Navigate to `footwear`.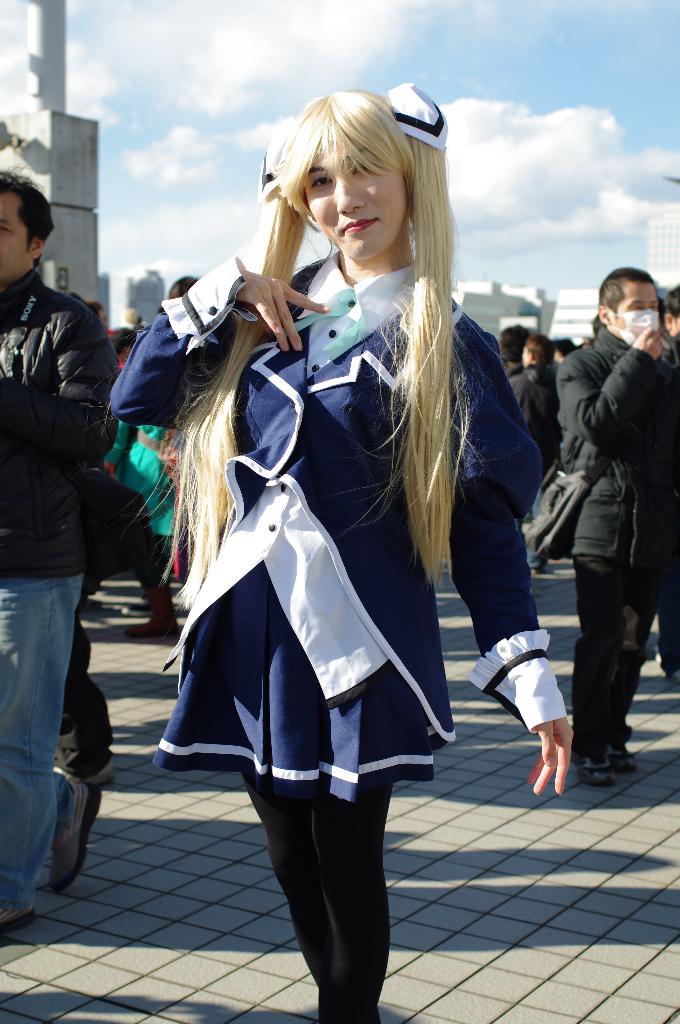
Navigation target: rect(567, 748, 616, 788).
